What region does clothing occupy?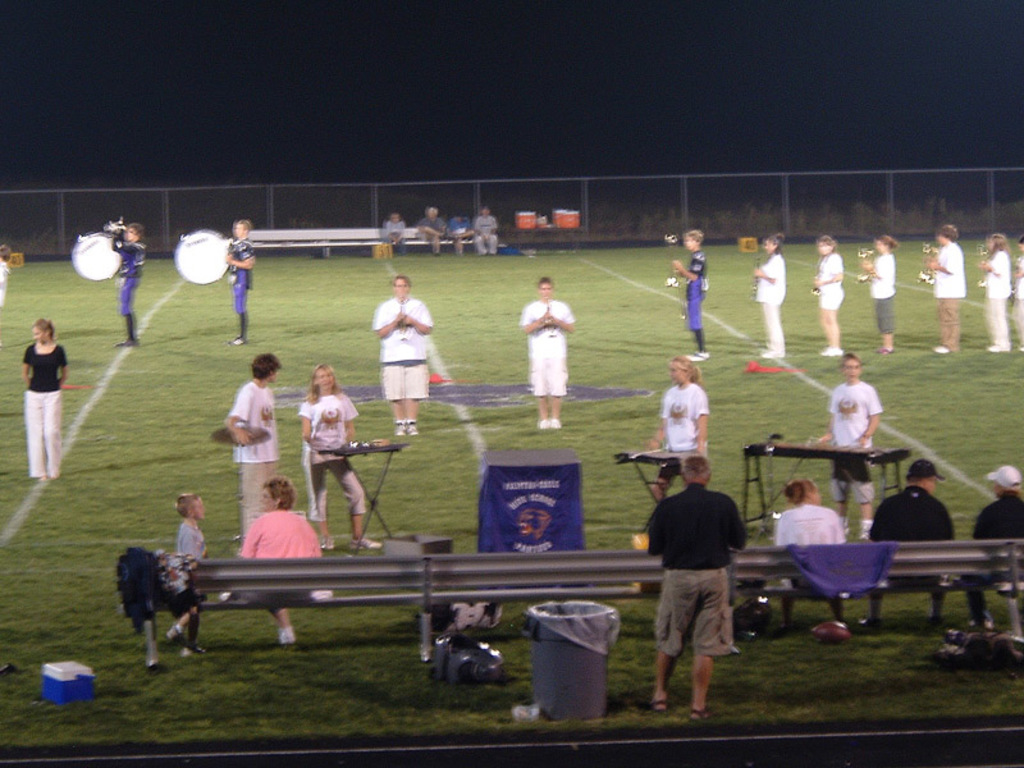
detection(296, 392, 372, 527).
